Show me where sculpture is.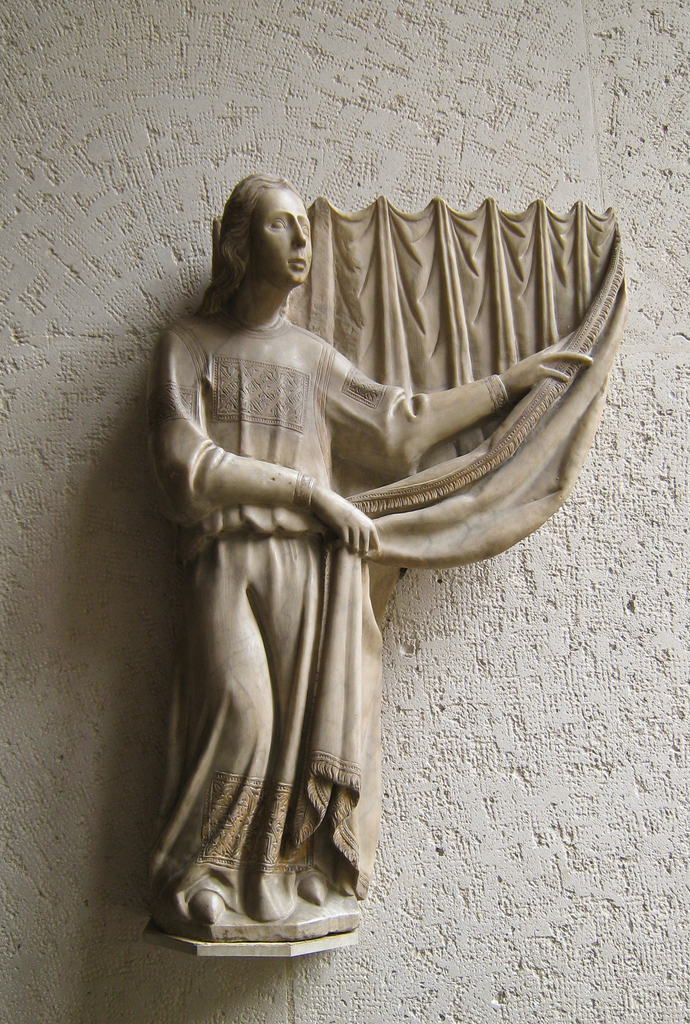
sculpture is at box(136, 167, 626, 966).
